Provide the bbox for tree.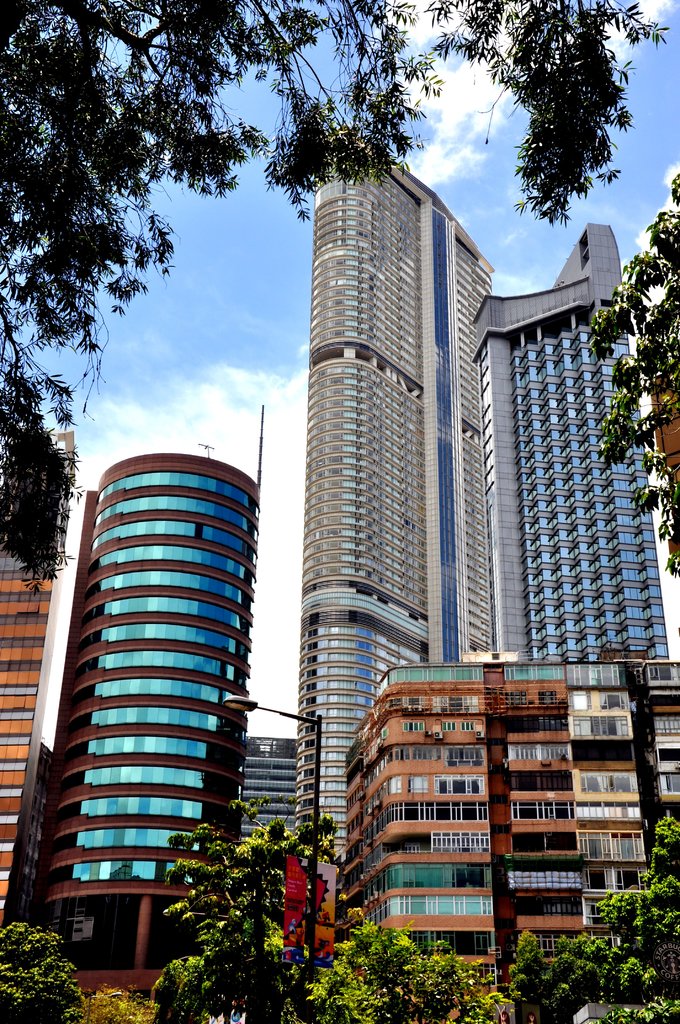
0 0 672 594.
